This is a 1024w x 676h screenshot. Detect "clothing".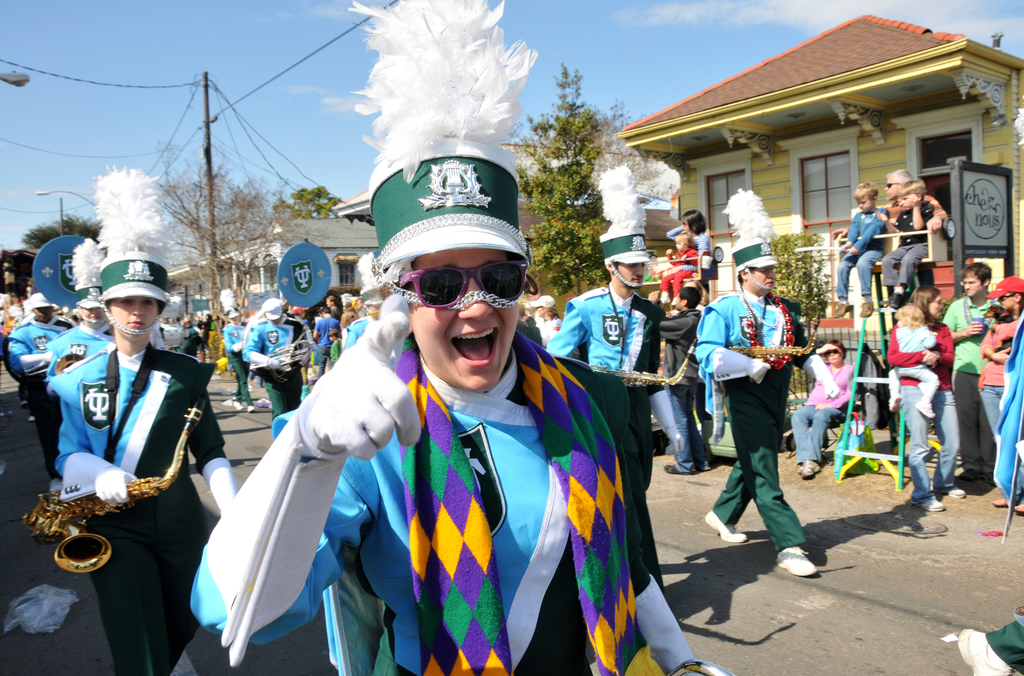
rect(785, 357, 857, 464).
